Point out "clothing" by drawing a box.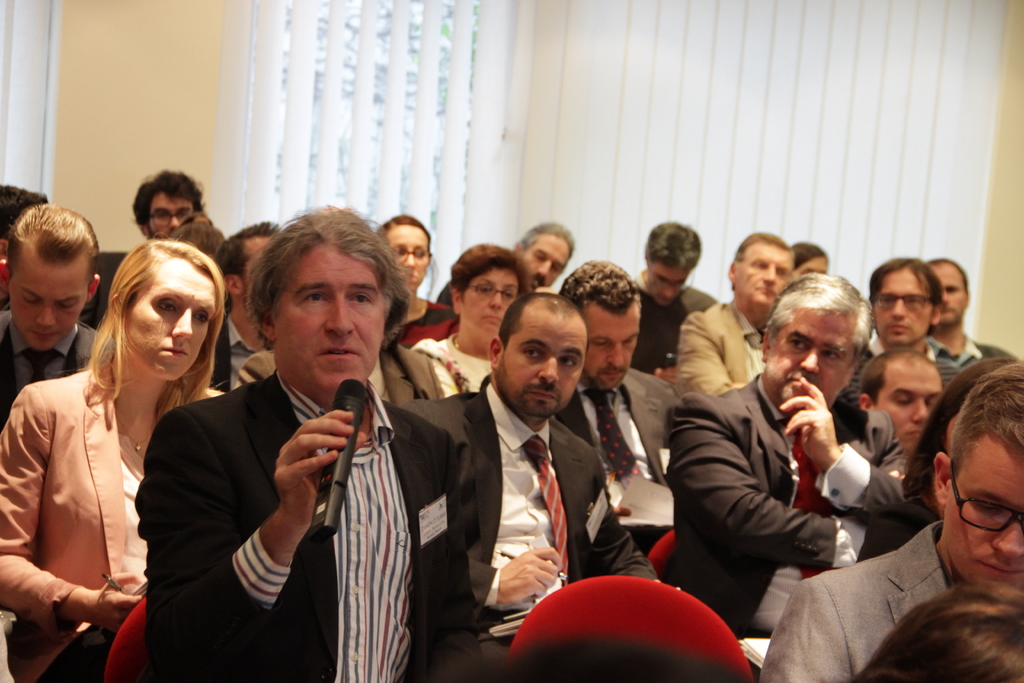
671/300/765/404.
